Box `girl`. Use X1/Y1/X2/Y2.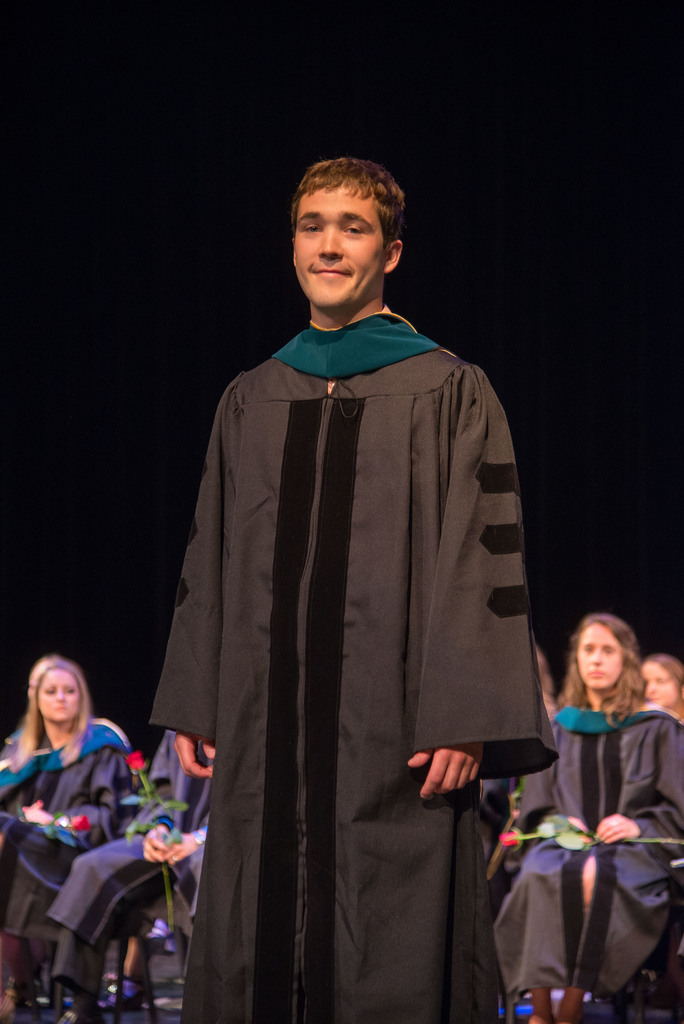
492/613/683/1023.
